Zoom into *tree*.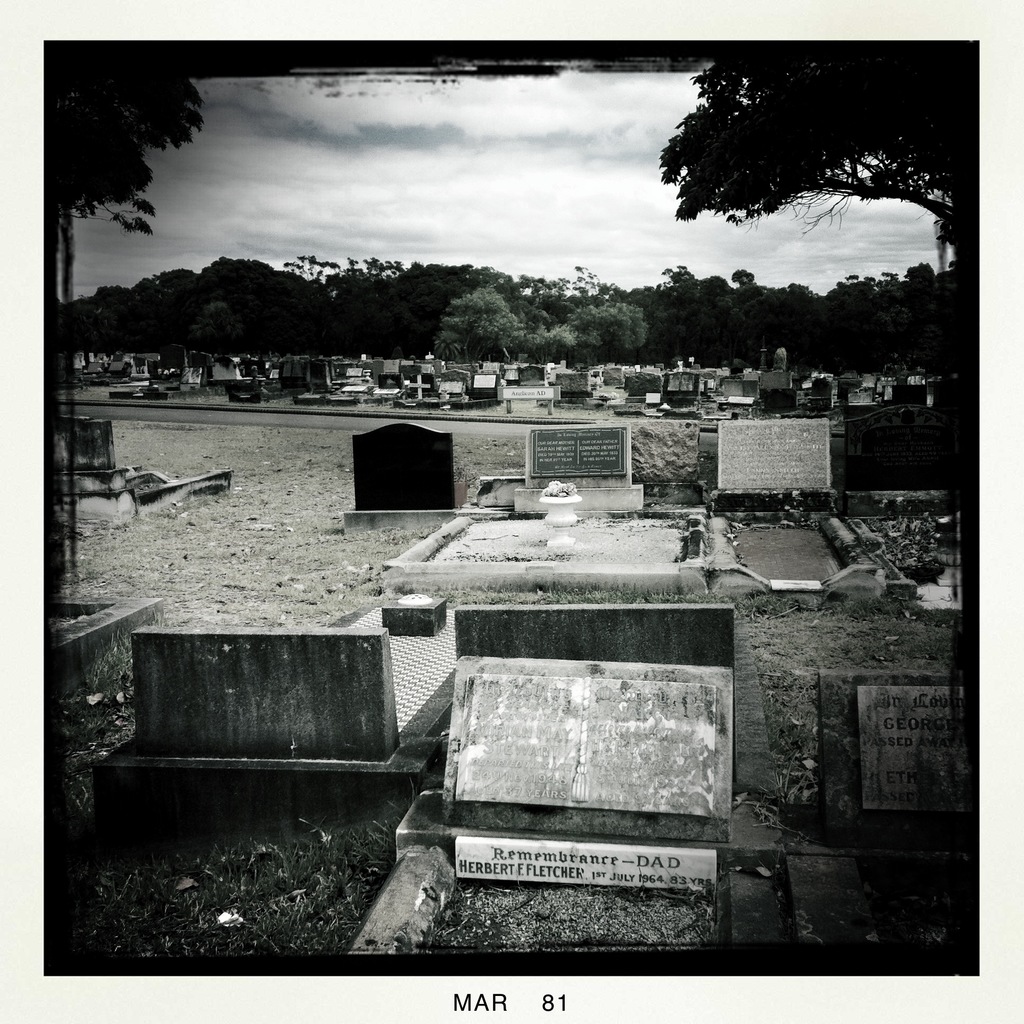
Zoom target: (39,40,200,597).
